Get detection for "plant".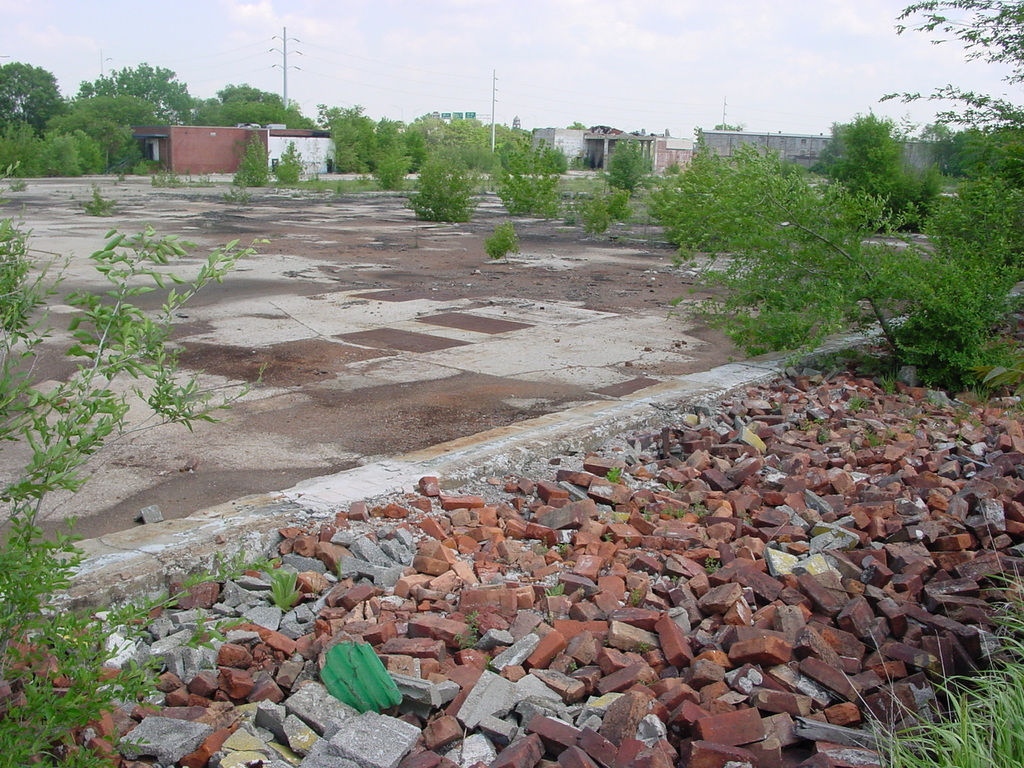
Detection: bbox=(697, 558, 717, 574).
